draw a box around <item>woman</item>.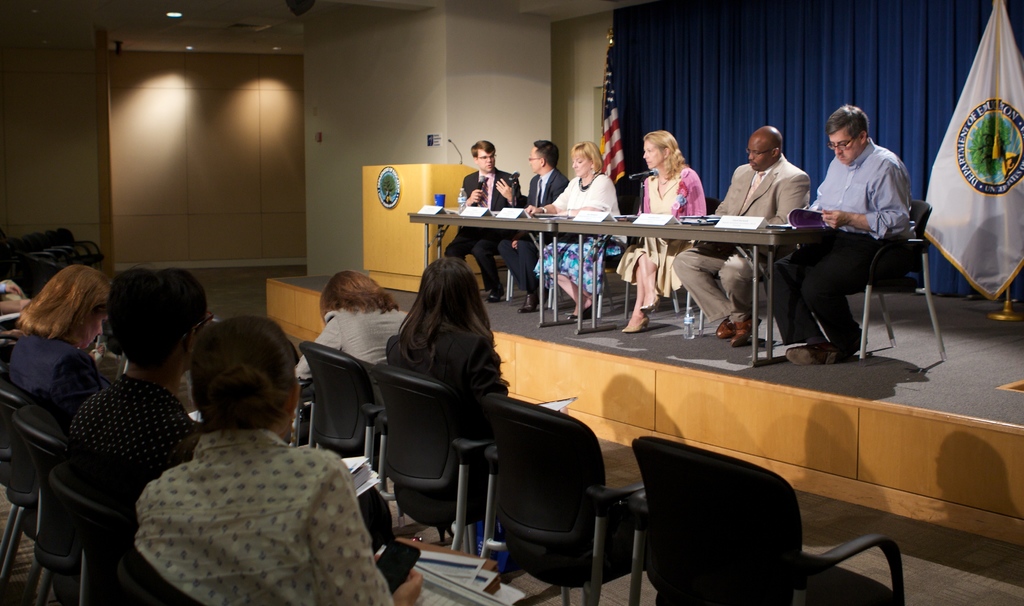
[293,249,429,381].
